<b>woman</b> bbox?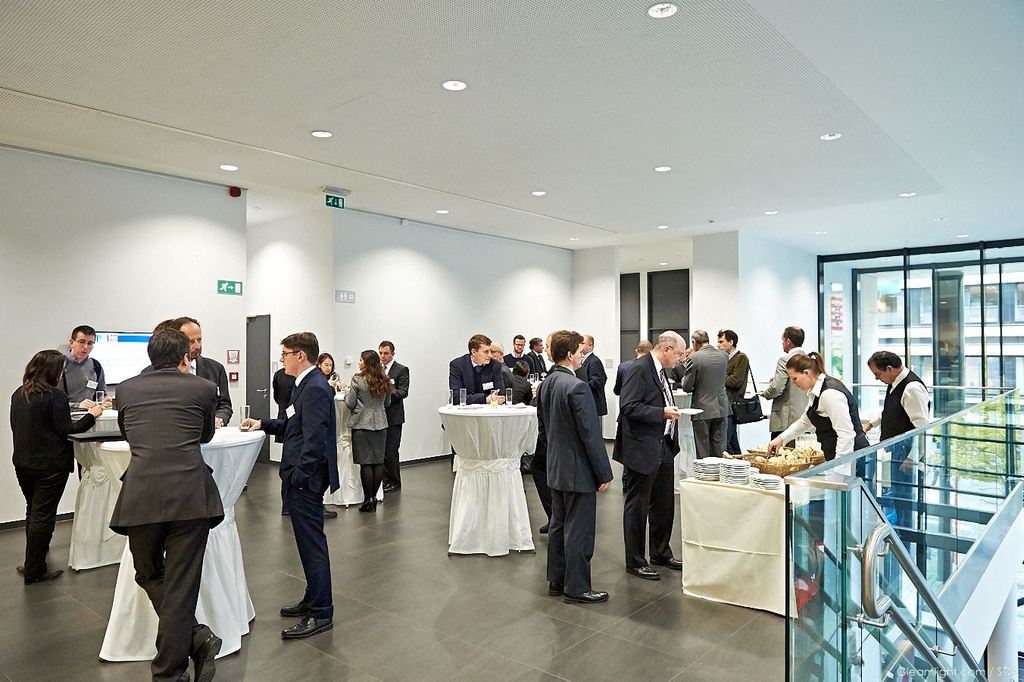
crop(13, 349, 104, 583)
